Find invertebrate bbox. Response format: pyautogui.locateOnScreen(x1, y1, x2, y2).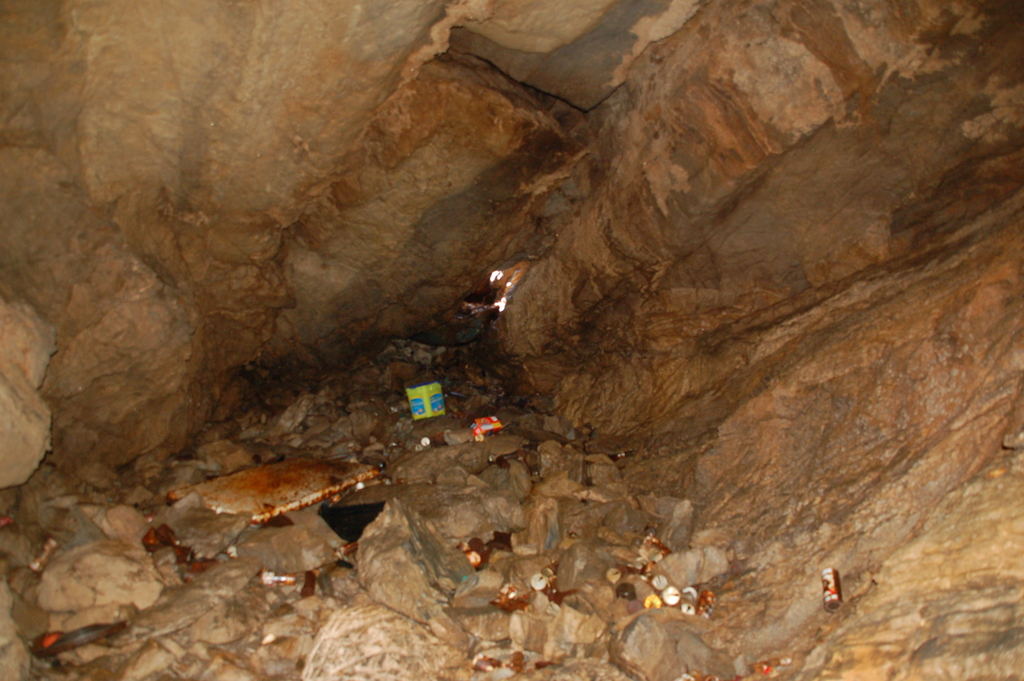
pyautogui.locateOnScreen(822, 568, 845, 611).
